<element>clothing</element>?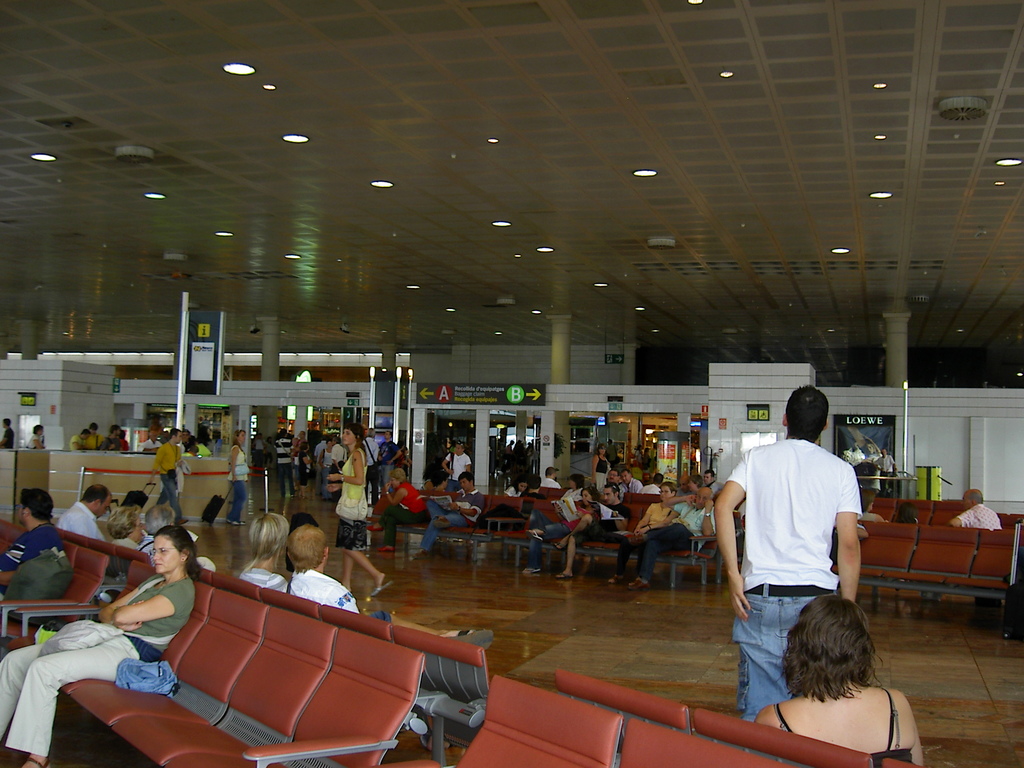
<bbox>238, 566, 291, 601</bbox>
